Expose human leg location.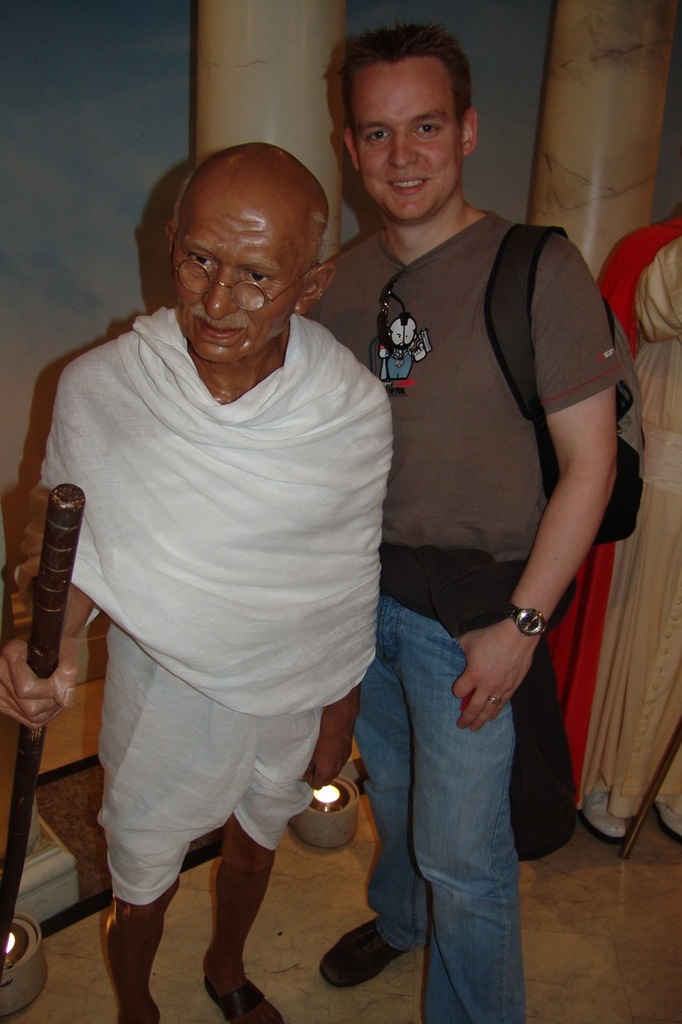
Exposed at 98 617 175 1023.
